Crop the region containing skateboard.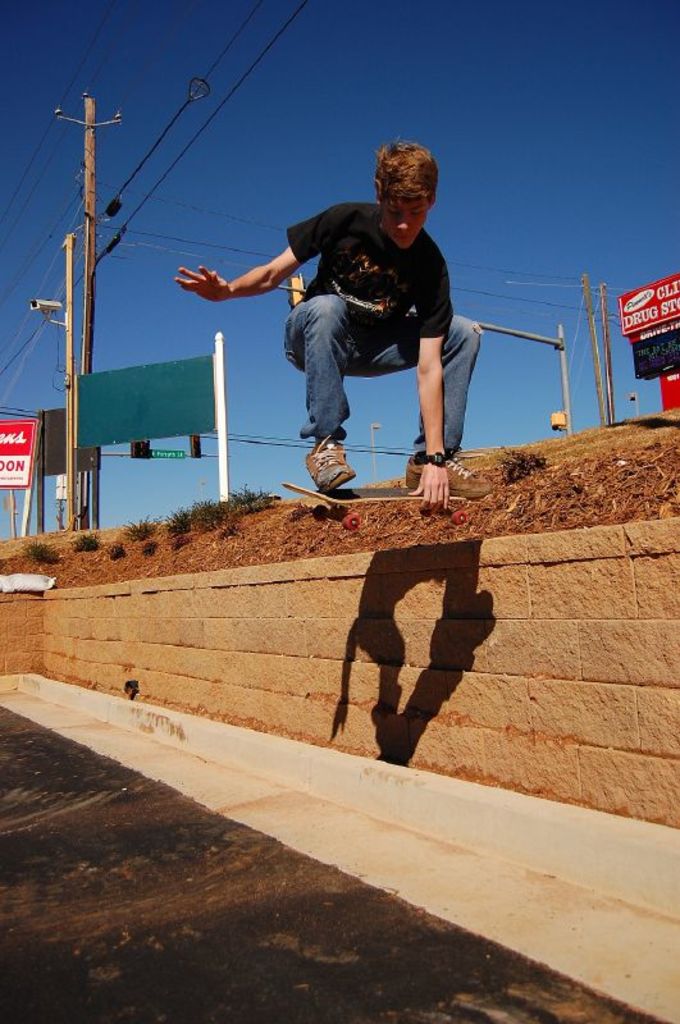
Crop region: box(280, 484, 467, 534).
